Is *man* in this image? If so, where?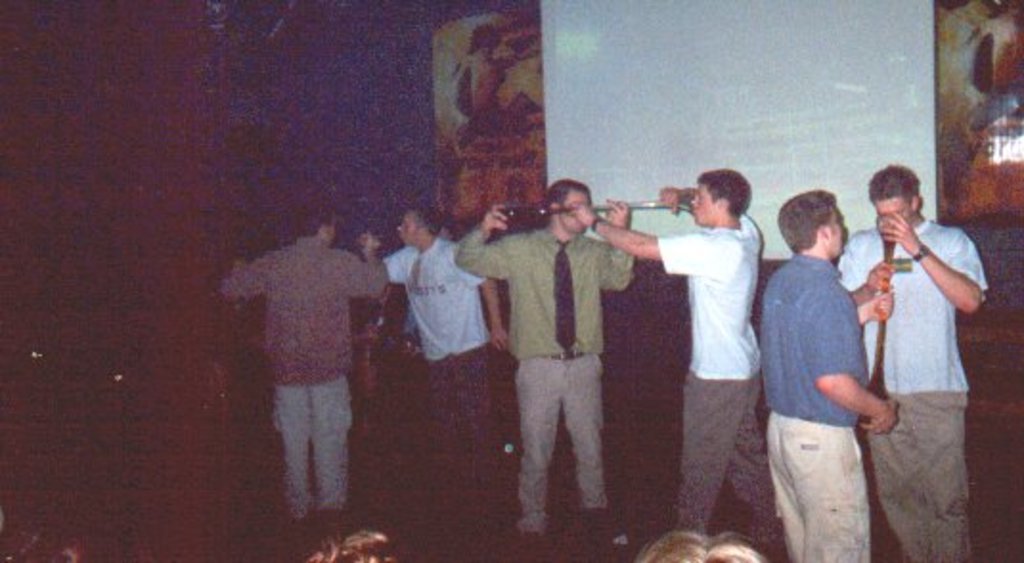
Yes, at (left=840, top=144, right=997, bottom=561).
